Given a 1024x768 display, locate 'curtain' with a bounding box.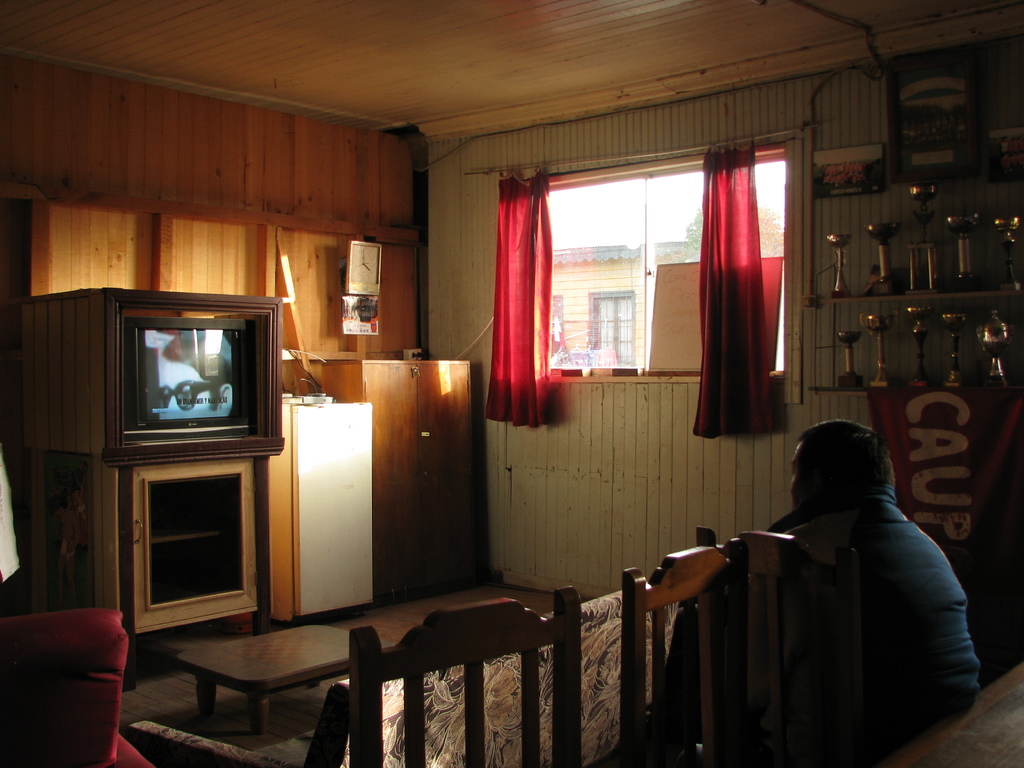
Located: left=483, top=122, right=797, bottom=458.
